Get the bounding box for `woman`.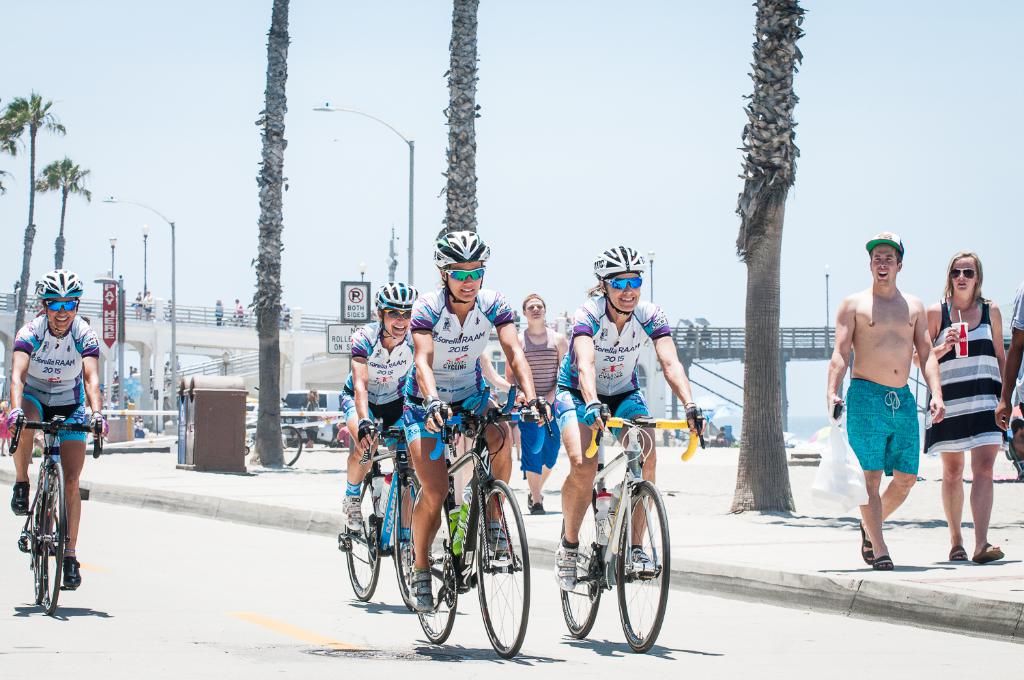
l=3, t=268, r=106, b=592.
